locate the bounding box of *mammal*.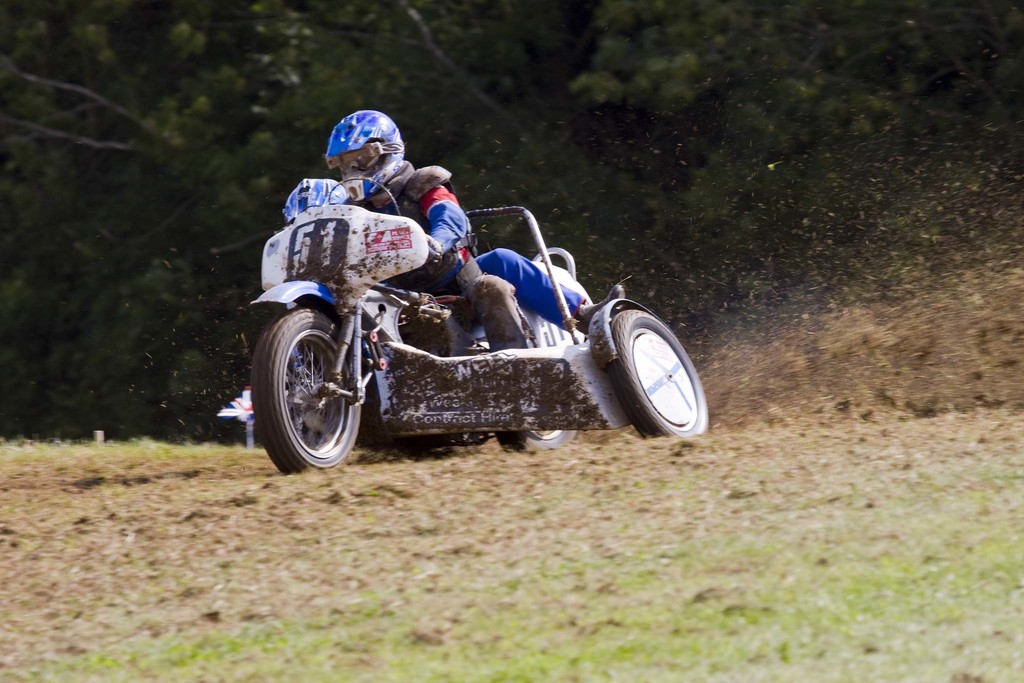
Bounding box: box(282, 104, 518, 344).
